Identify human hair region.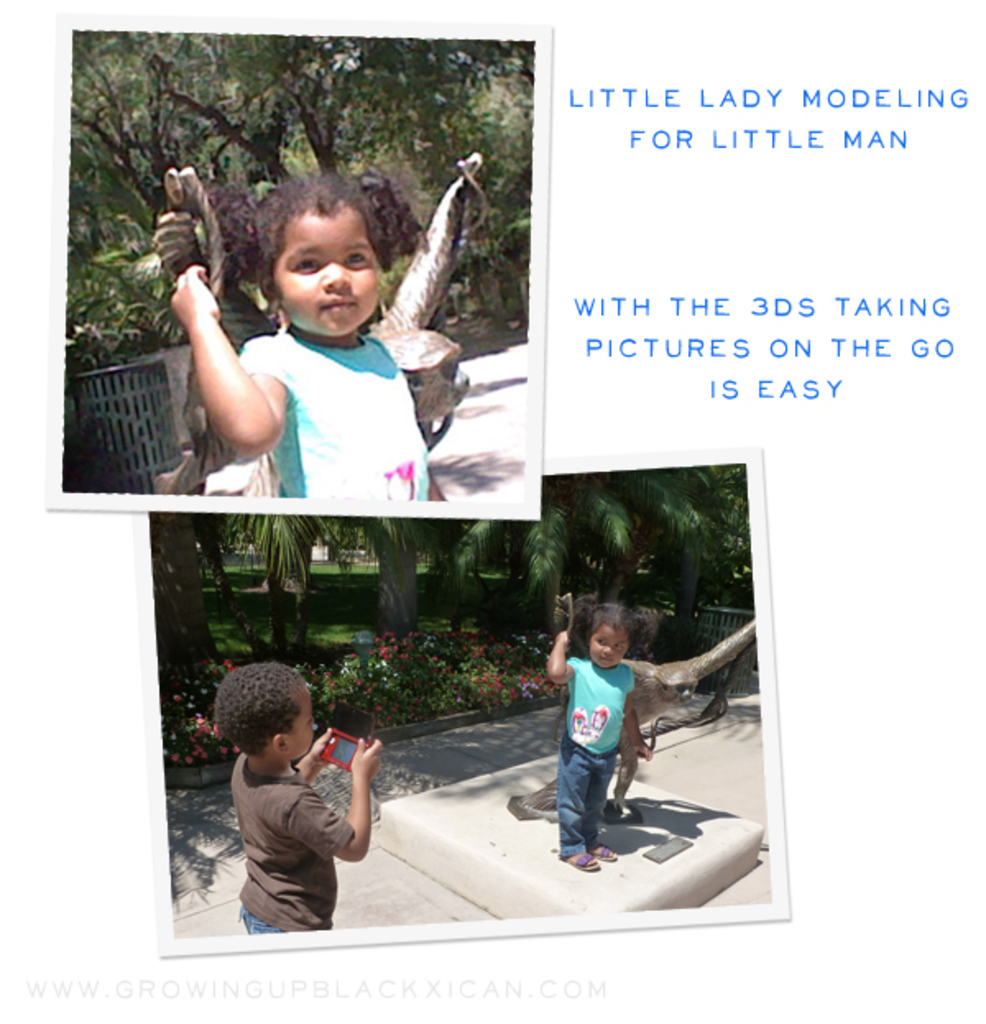
Region: left=240, top=168, right=371, bottom=298.
